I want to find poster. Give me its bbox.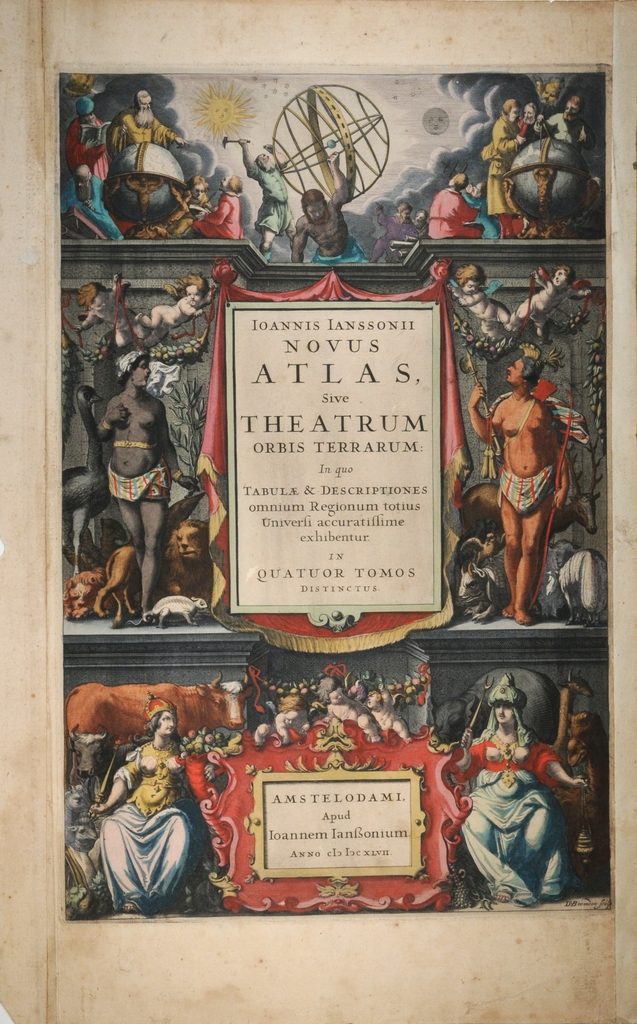
detection(0, 0, 636, 1023).
